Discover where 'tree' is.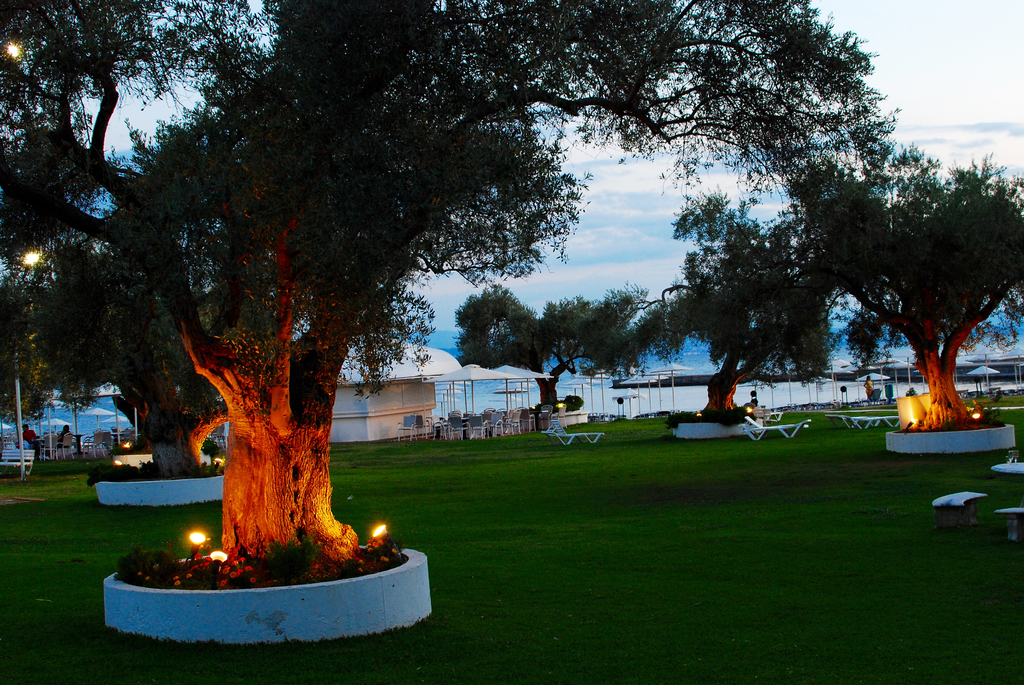
Discovered at rect(0, 0, 896, 569).
